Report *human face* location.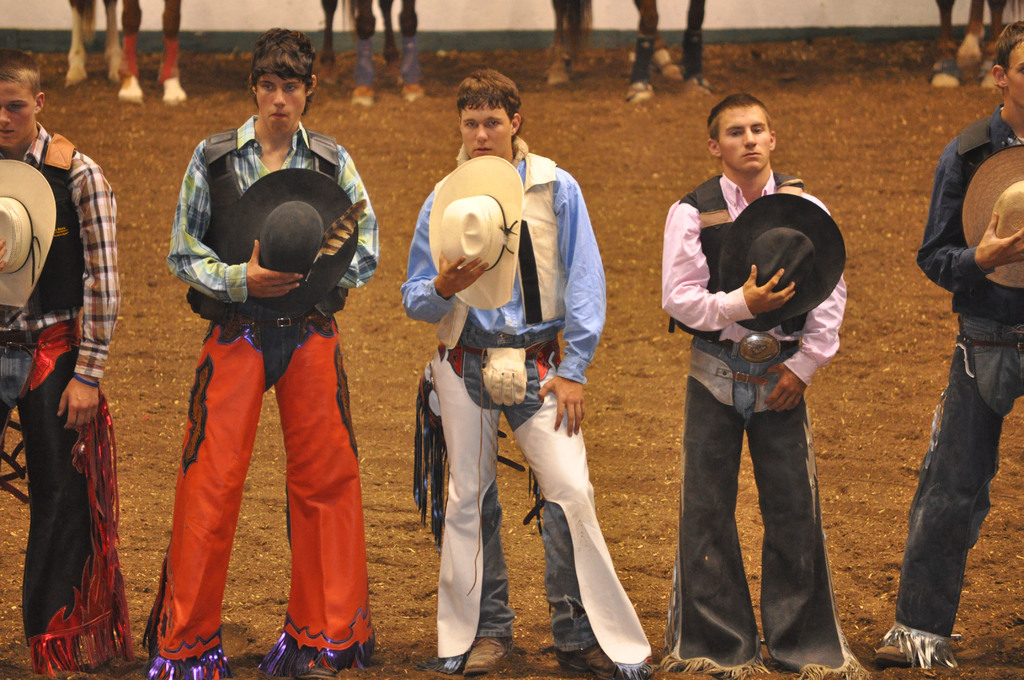
Report: (left=461, top=106, right=513, bottom=156).
